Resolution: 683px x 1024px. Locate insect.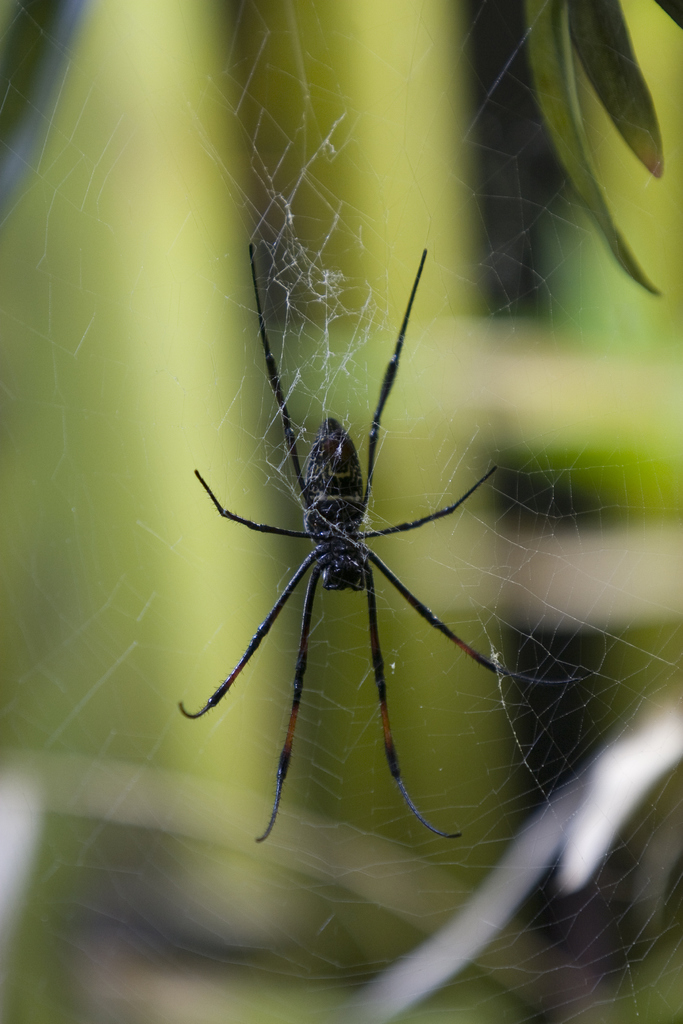
x1=178, y1=245, x2=507, y2=847.
